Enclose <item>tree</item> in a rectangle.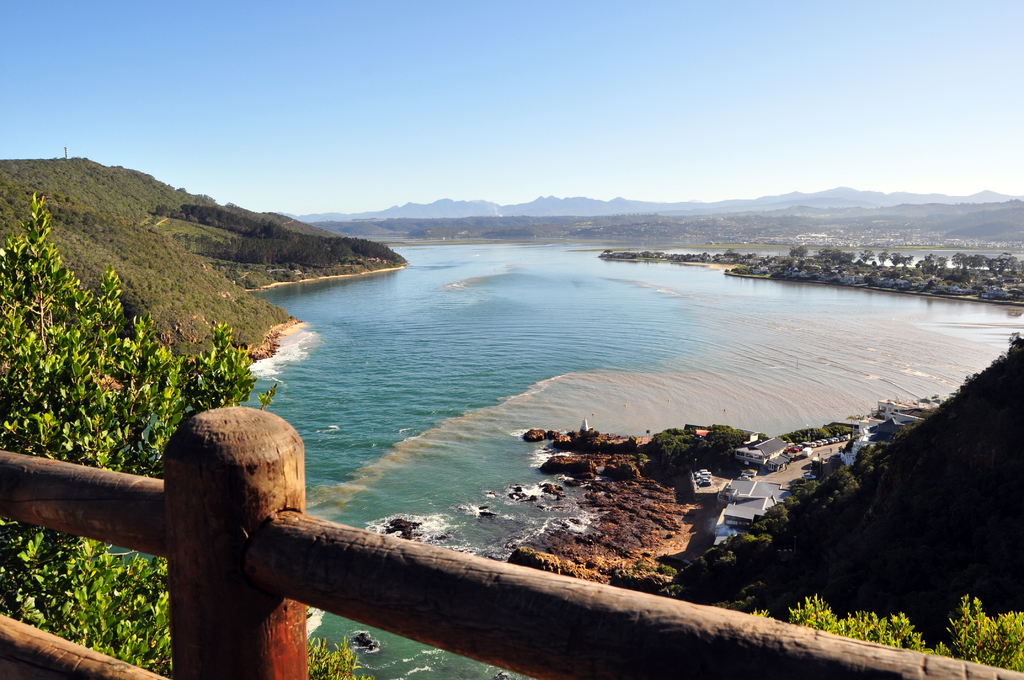
0, 191, 381, 679.
